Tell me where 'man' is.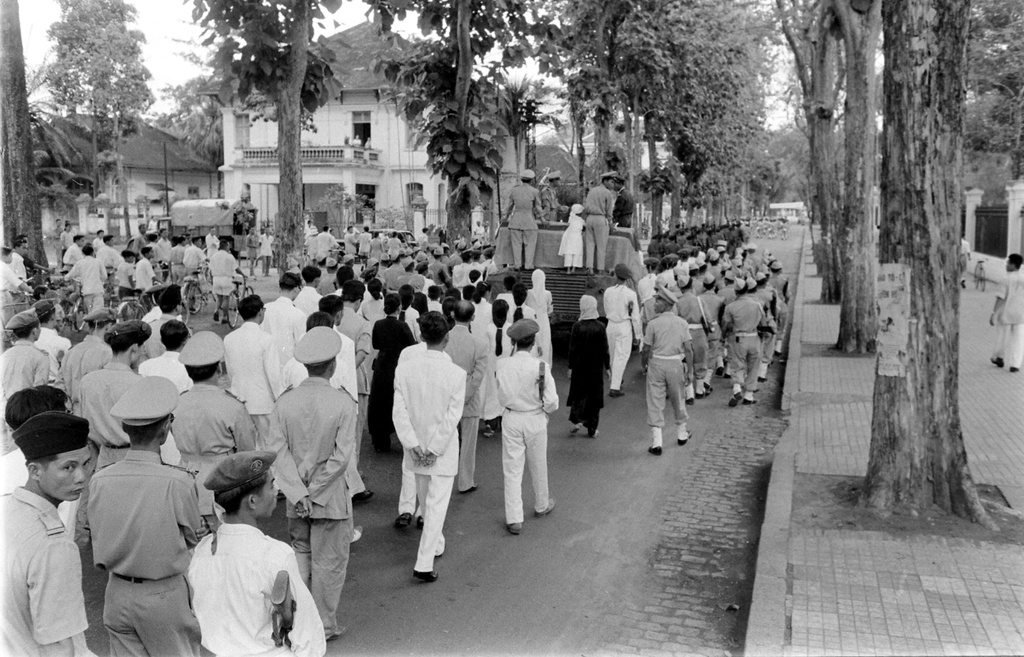
'man' is at x1=90, y1=228, x2=106, y2=256.
